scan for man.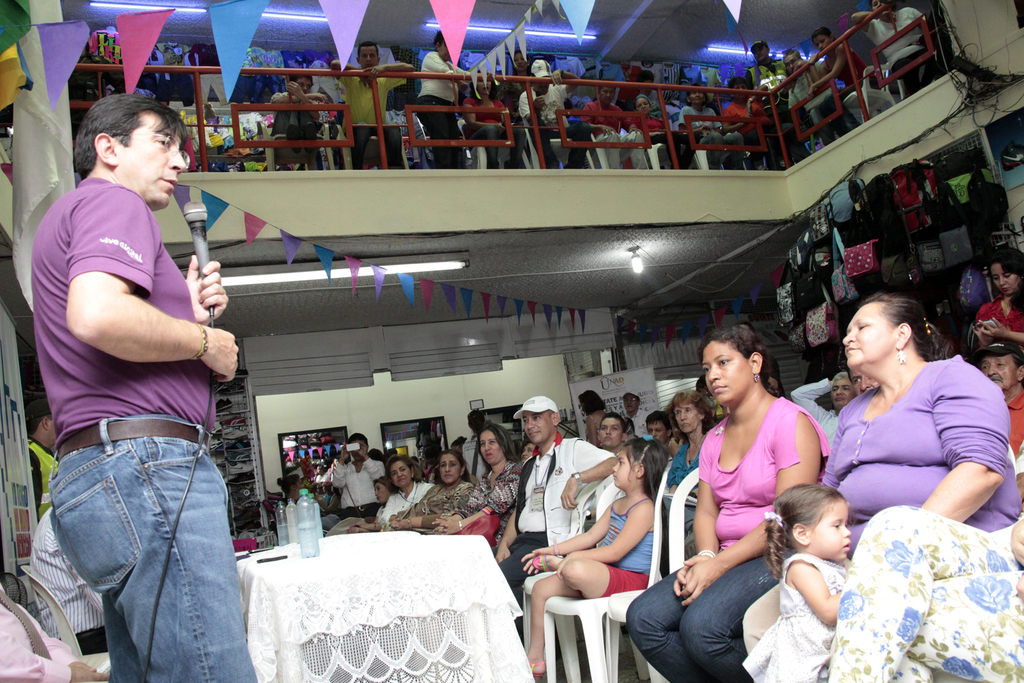
Scan result: bbox(792, 367, 852, 448).
